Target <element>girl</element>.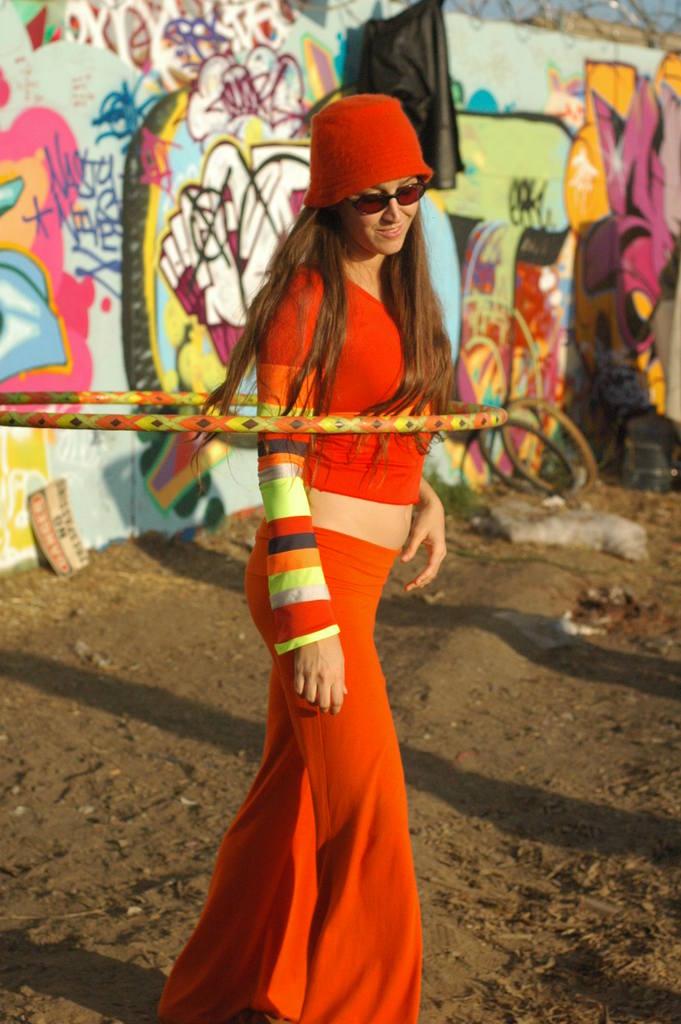
Target region: select_region(140, 82, 463, 1023).
